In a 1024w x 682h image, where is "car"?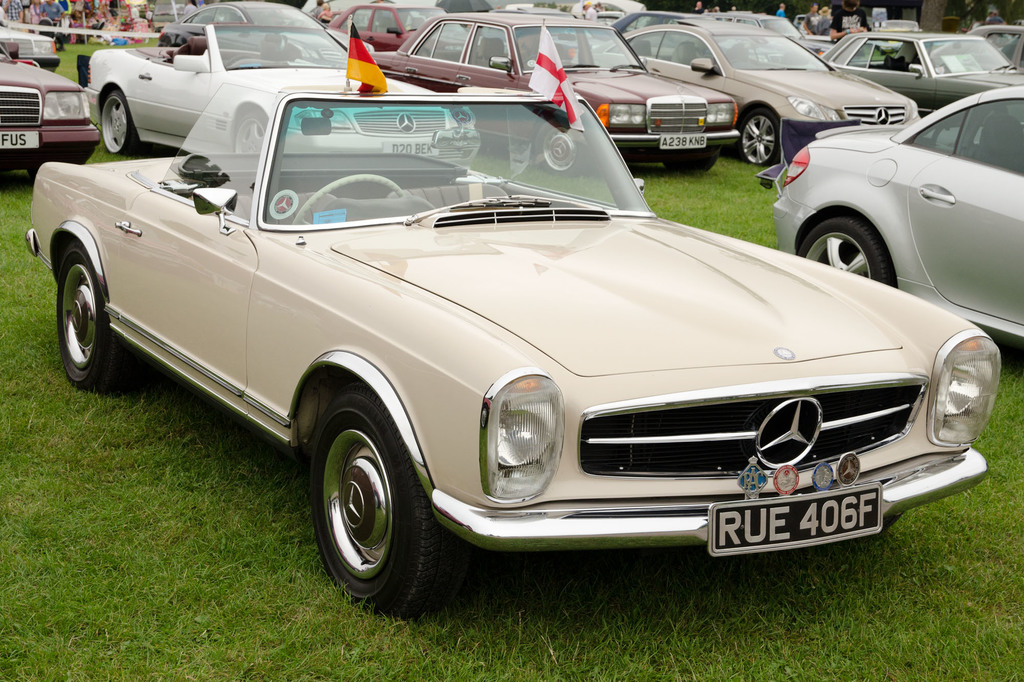
821,29,1023,115.
